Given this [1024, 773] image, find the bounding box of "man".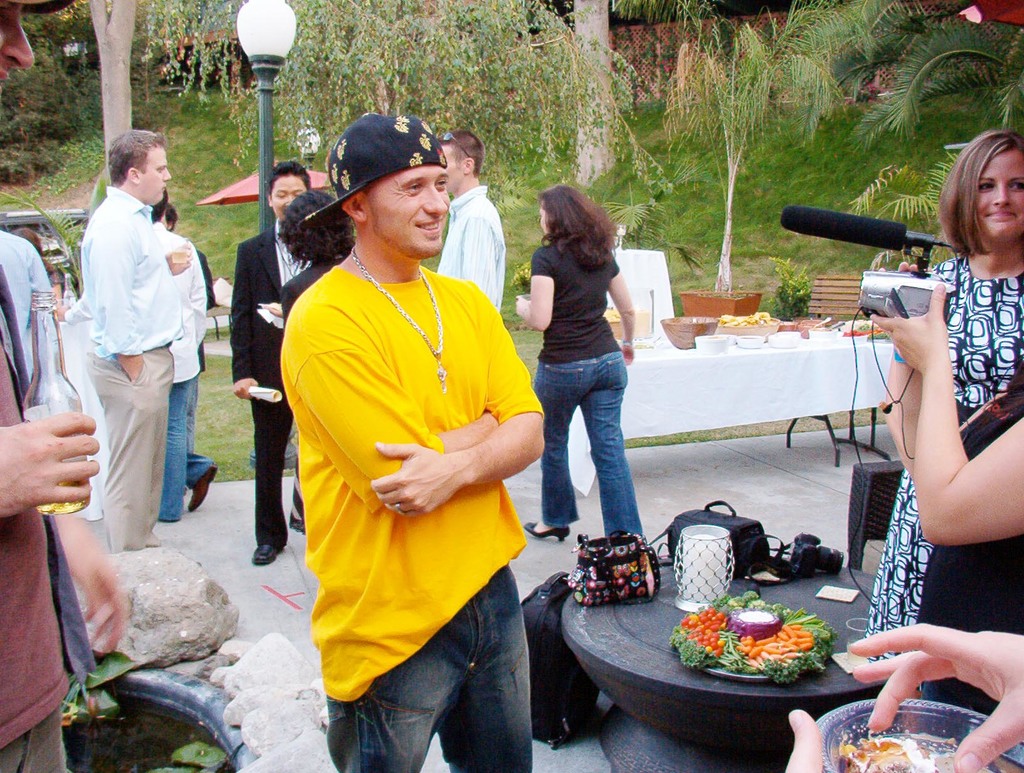
[278,111,550,772].
